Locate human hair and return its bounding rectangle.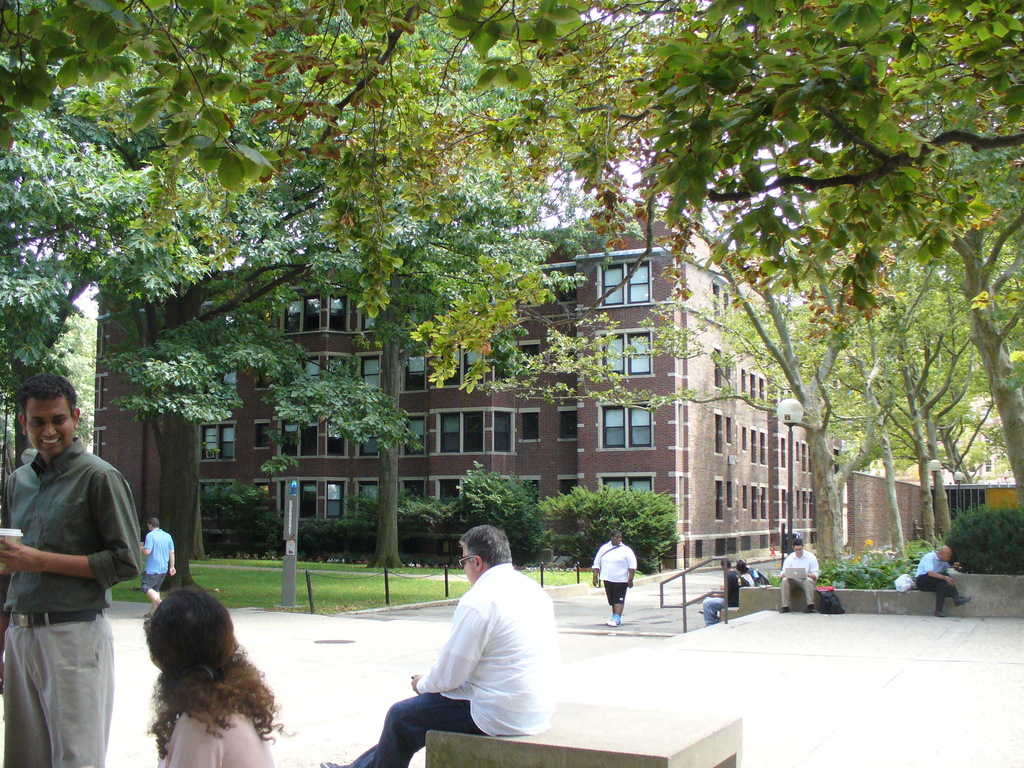
detection(454, 521, 513, 570).
